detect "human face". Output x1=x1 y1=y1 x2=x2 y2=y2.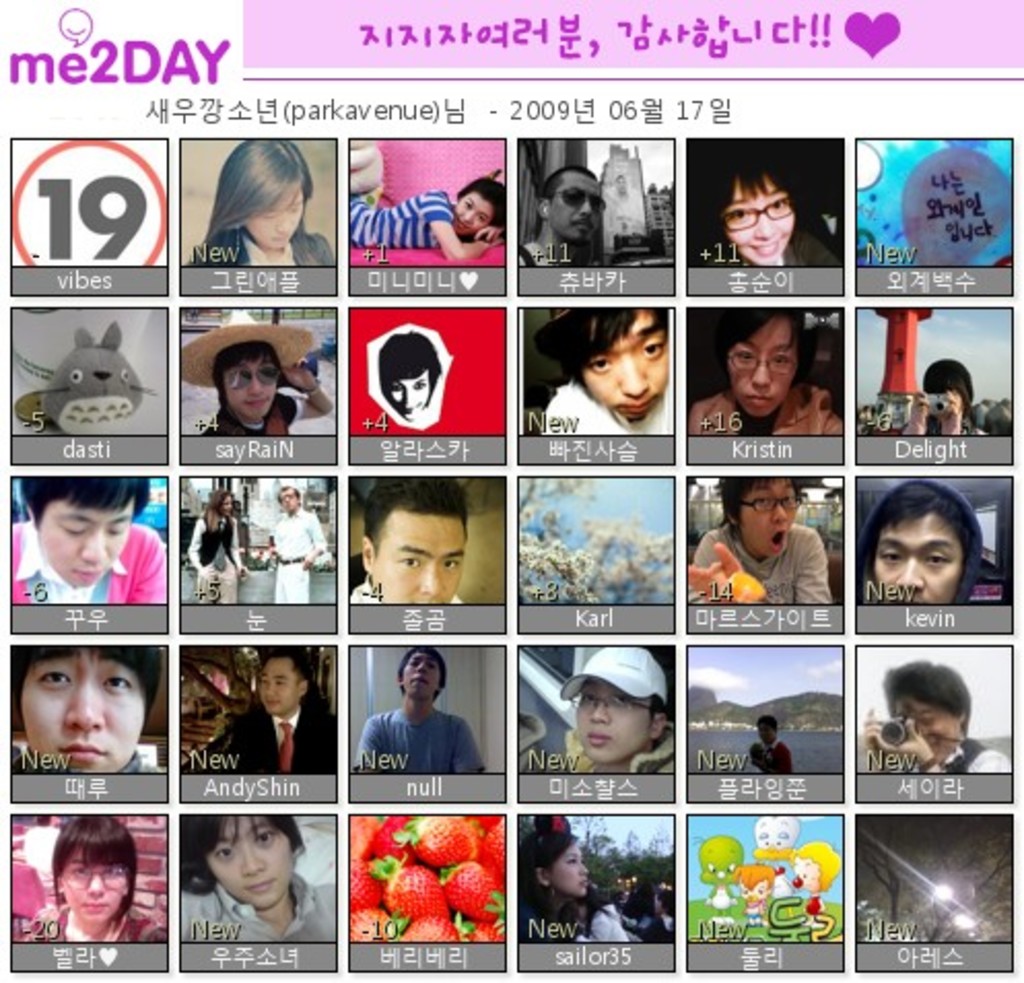
x1=717 y1=179 x2=795 y2=251.
